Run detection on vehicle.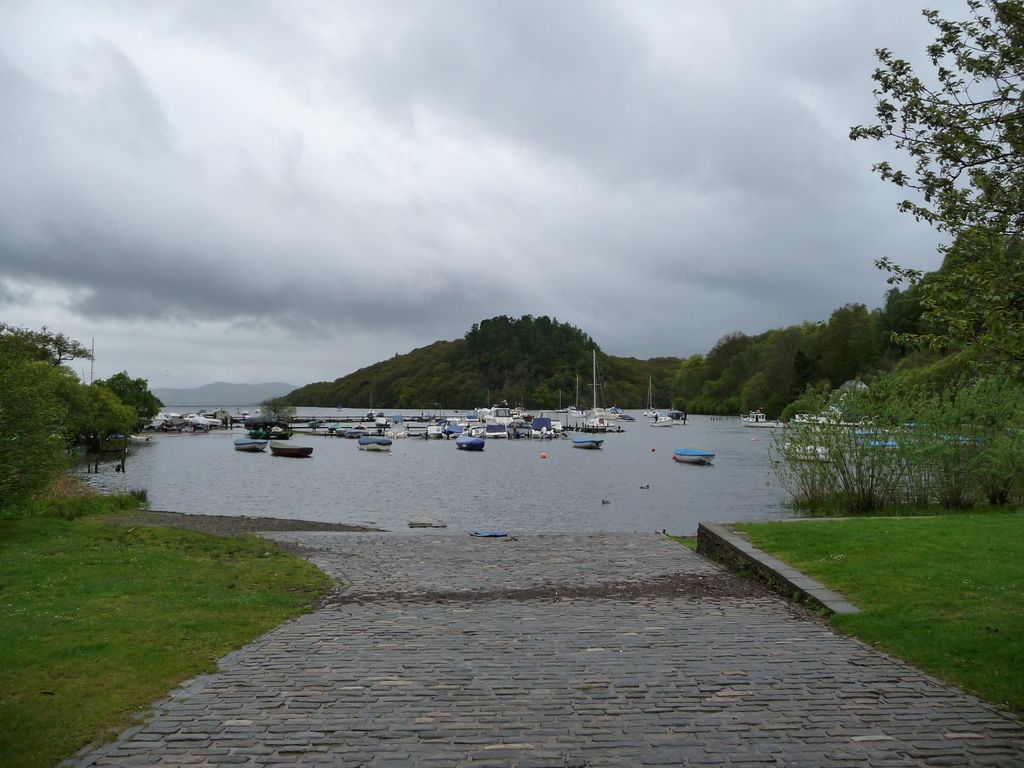
Result: bbox(572, 438, 604, 451).
